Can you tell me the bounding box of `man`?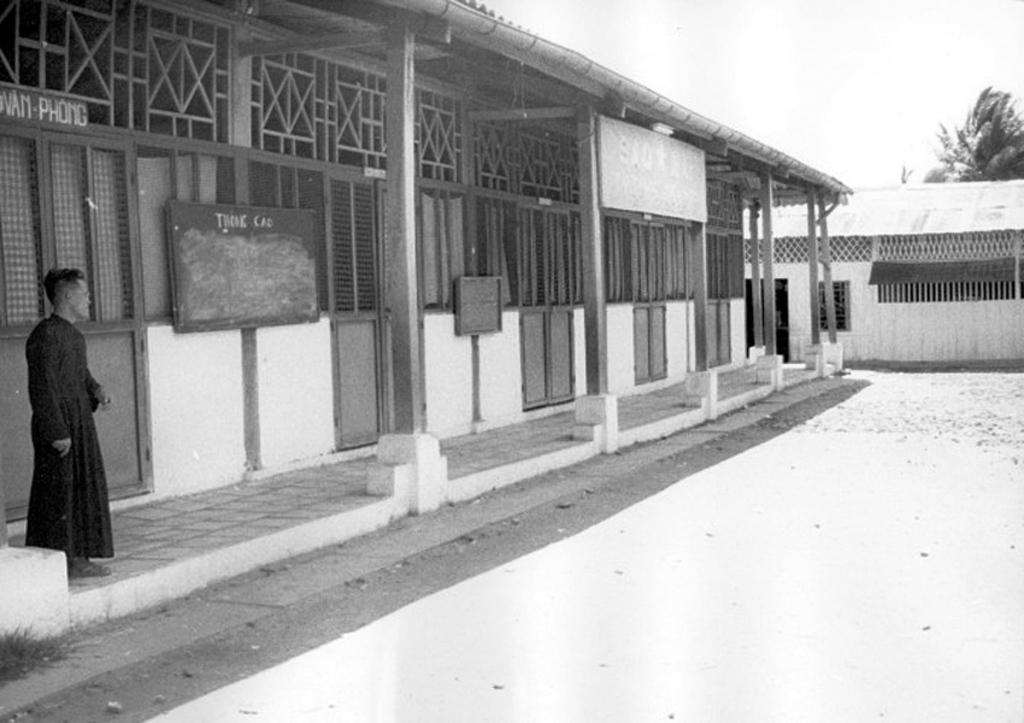
8:258:118:574.
